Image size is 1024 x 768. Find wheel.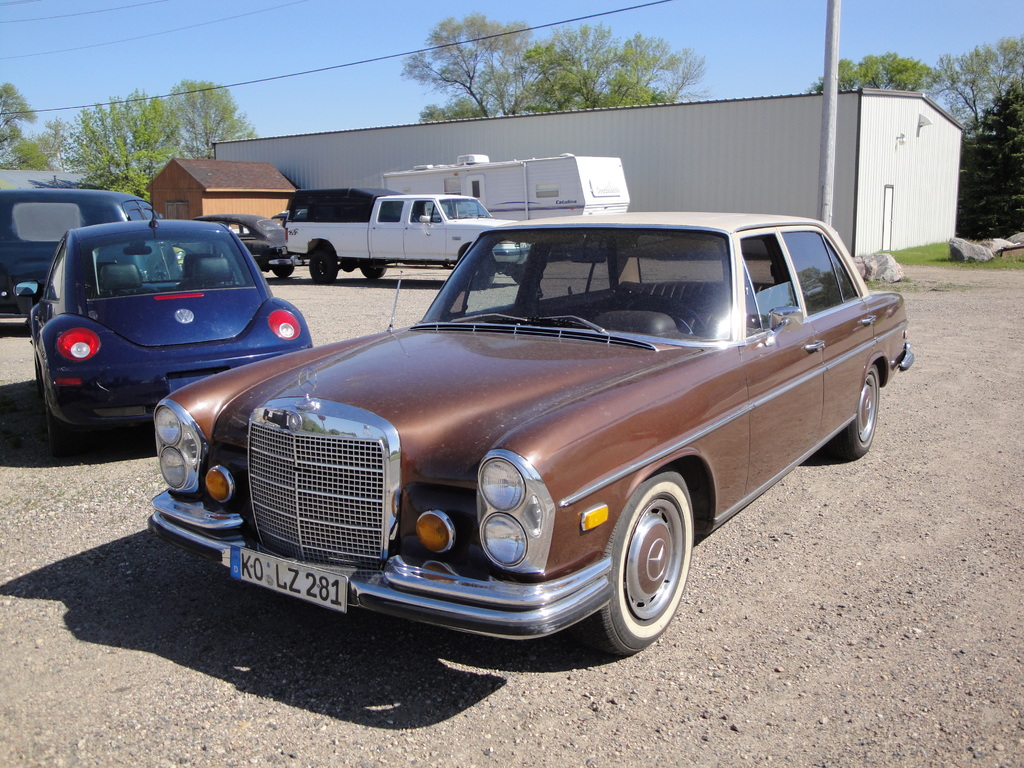
locate(358, 260, 392, 281).
